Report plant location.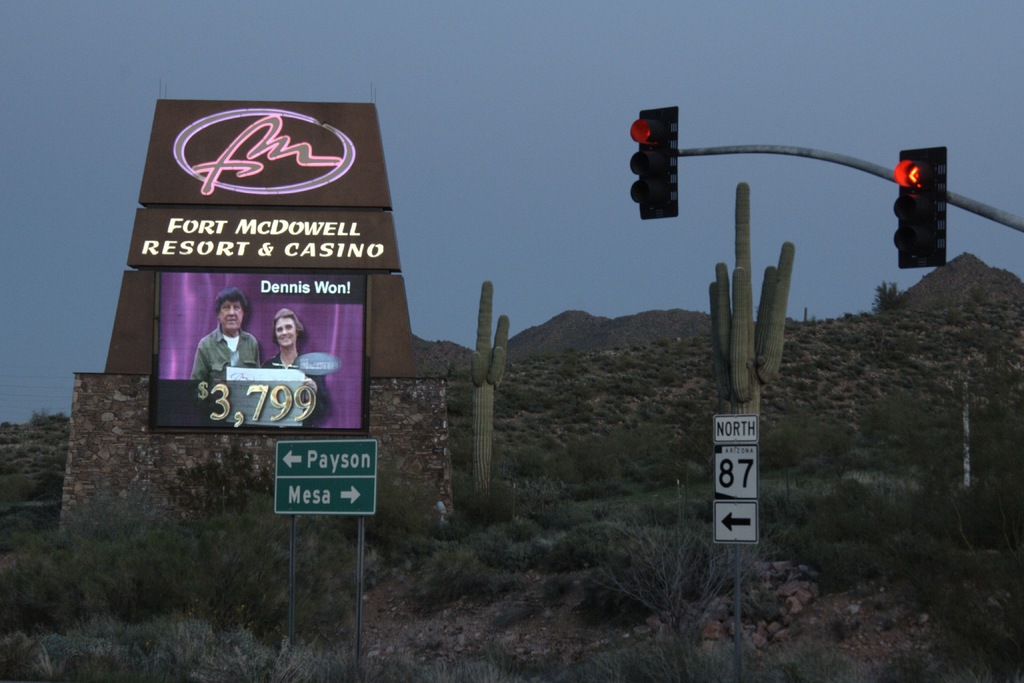
Report: (x1=29, y1=441, x2=37, y2=452).
